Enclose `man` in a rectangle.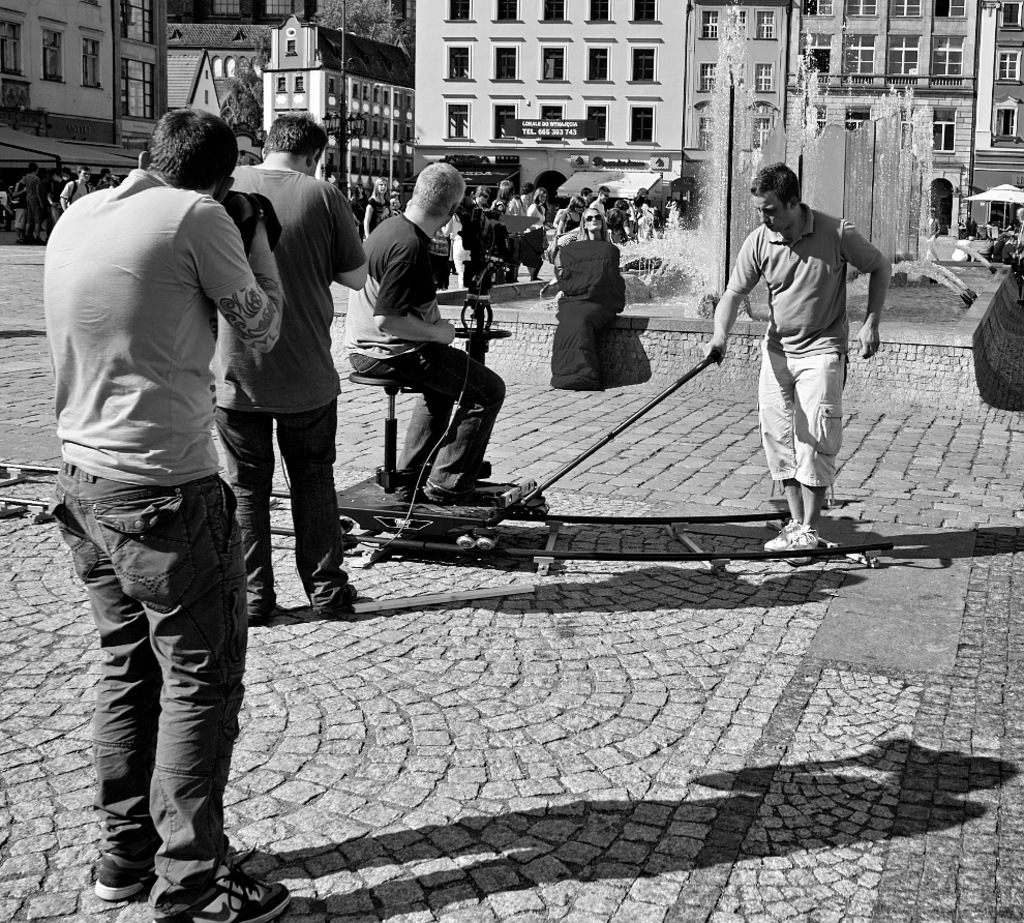
344:160:503:503.
